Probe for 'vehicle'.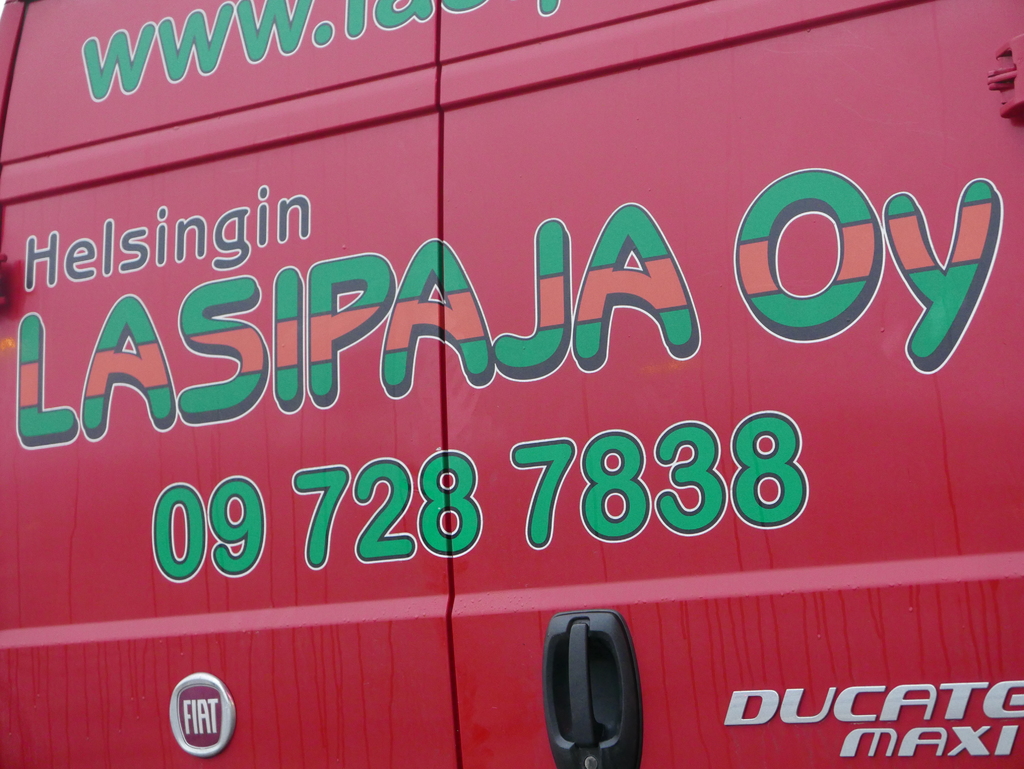
Probe result: region(0, 0, 1023, 768).
